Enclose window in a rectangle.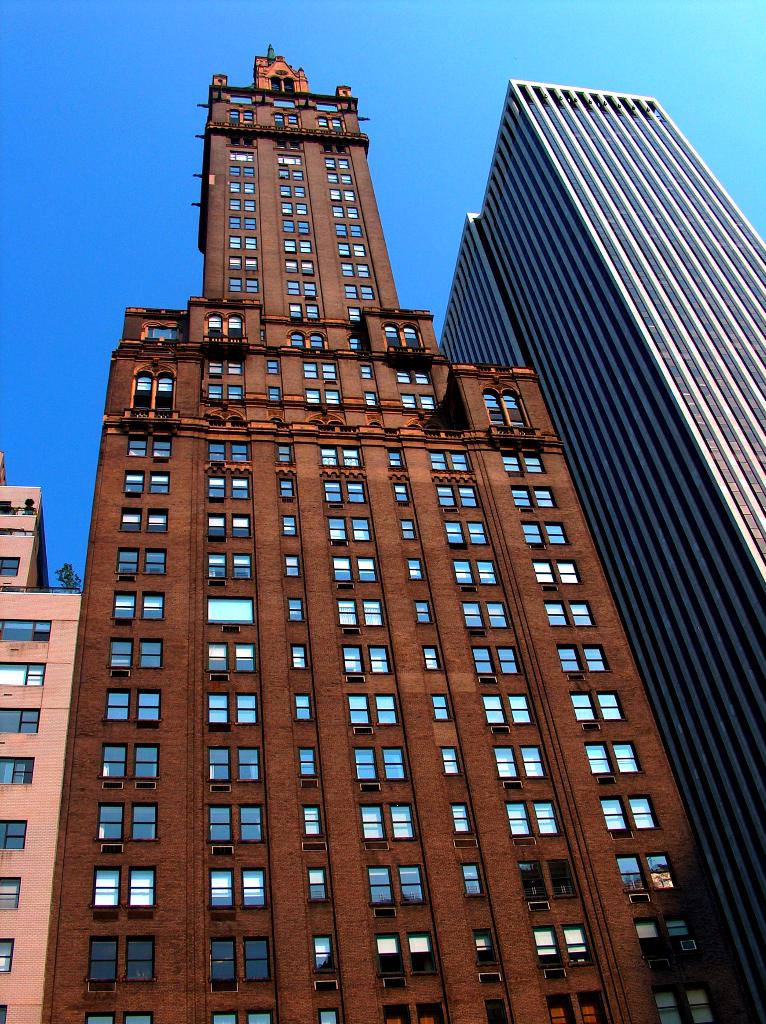
(left=0, top=557, right=20, bottom=577).
